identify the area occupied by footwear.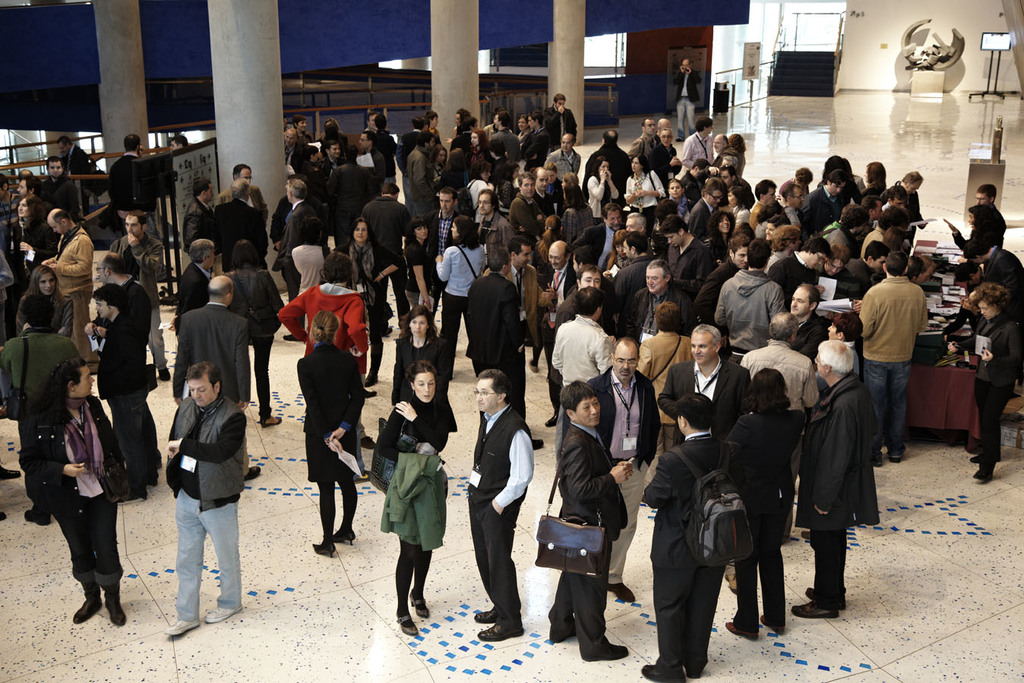
Area: BBox(332, 526, 356, 545).
